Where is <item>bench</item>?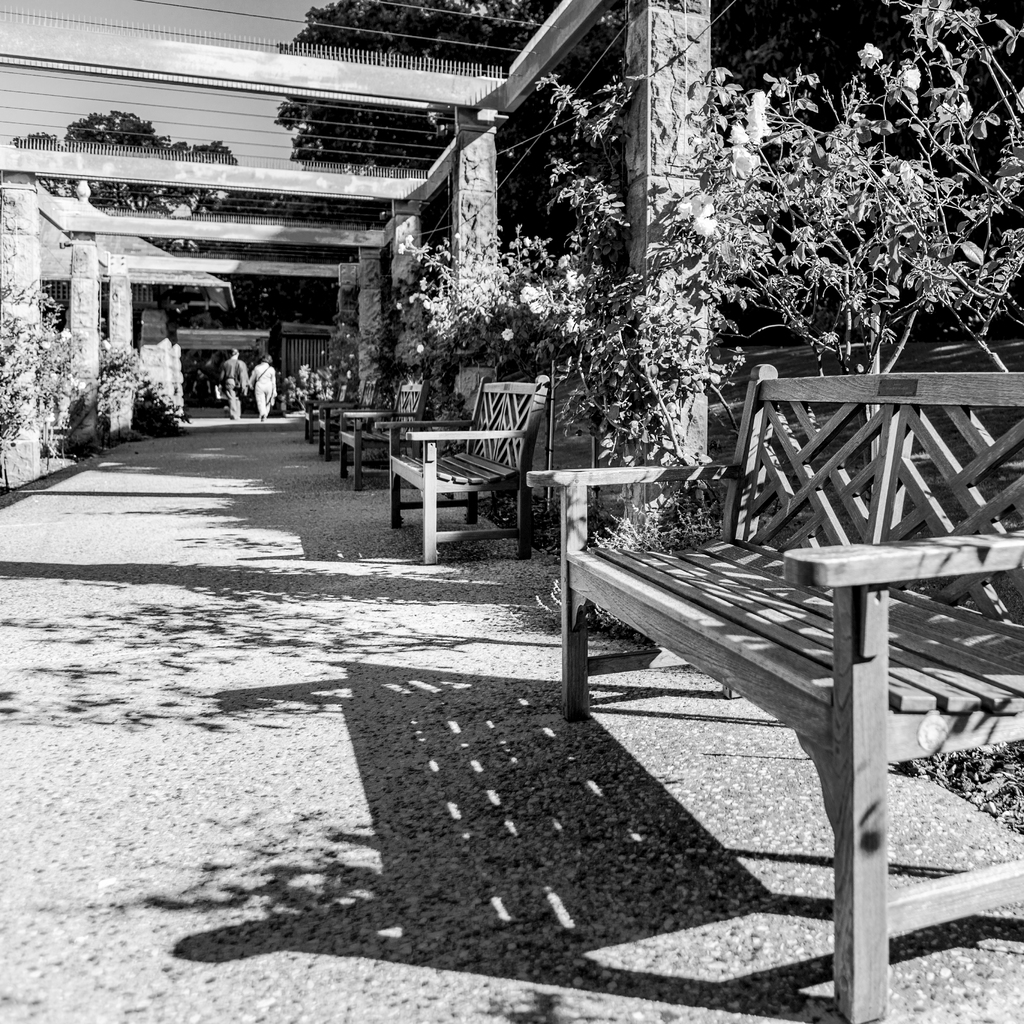
left=583, top=357, right=981, bottom=996.
